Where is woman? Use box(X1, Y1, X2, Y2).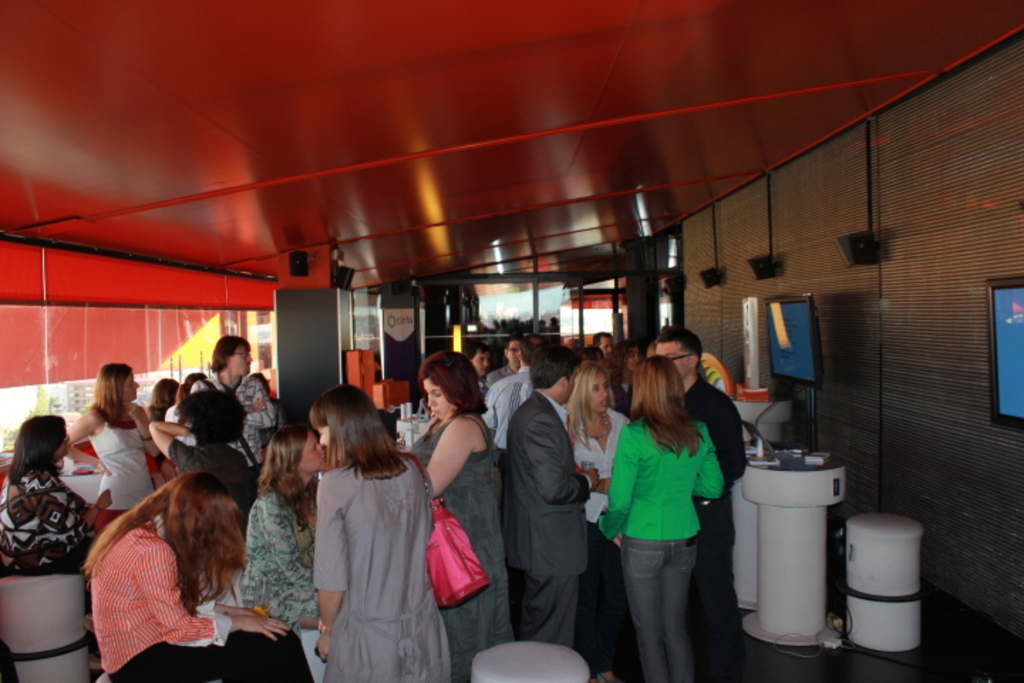
box(404, 350, 523, 682).
